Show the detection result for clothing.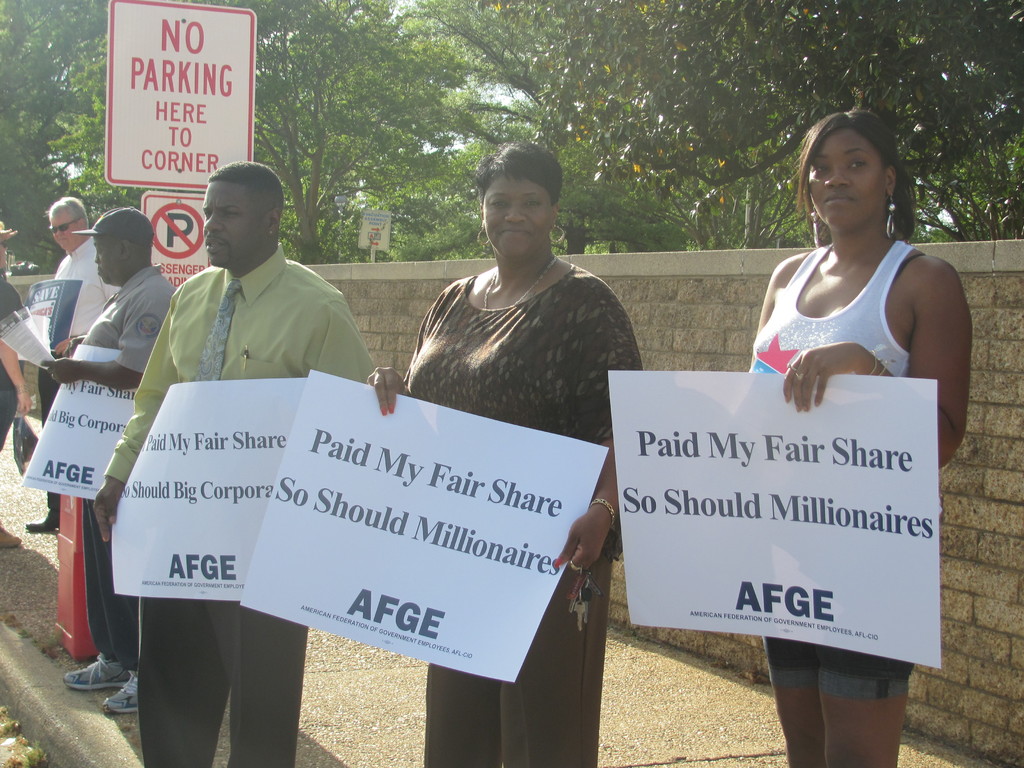
l=44, t=358, r=76, b=509.
